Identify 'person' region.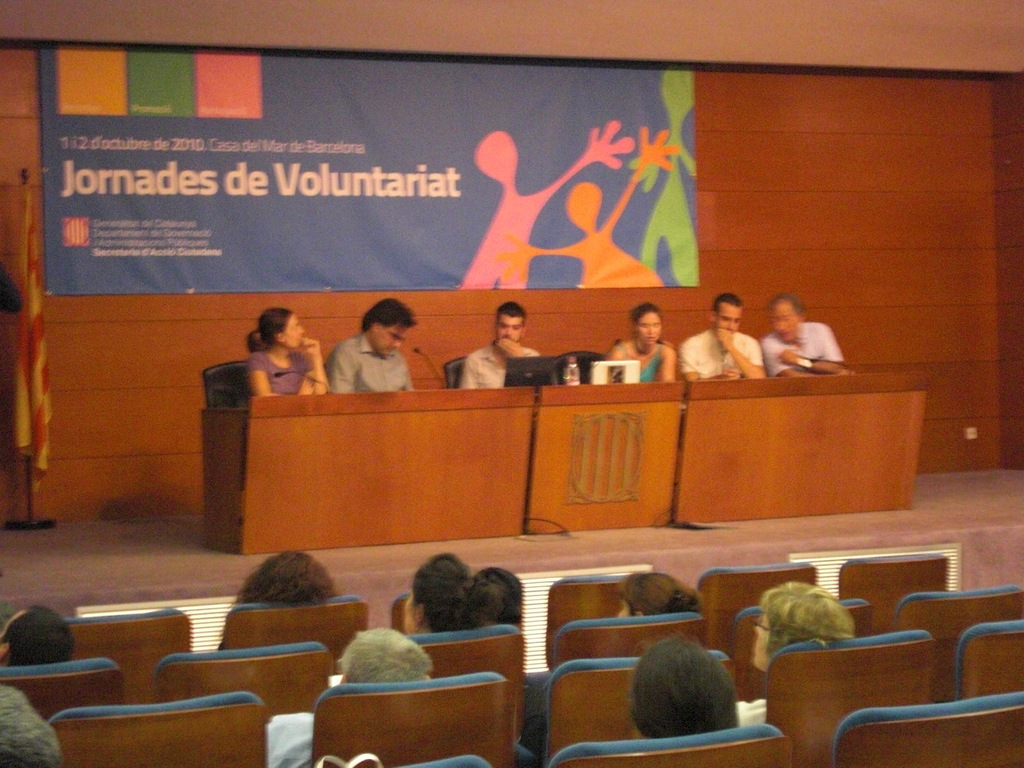
Region: [left=230, top=544, right=339, bottom=609].
